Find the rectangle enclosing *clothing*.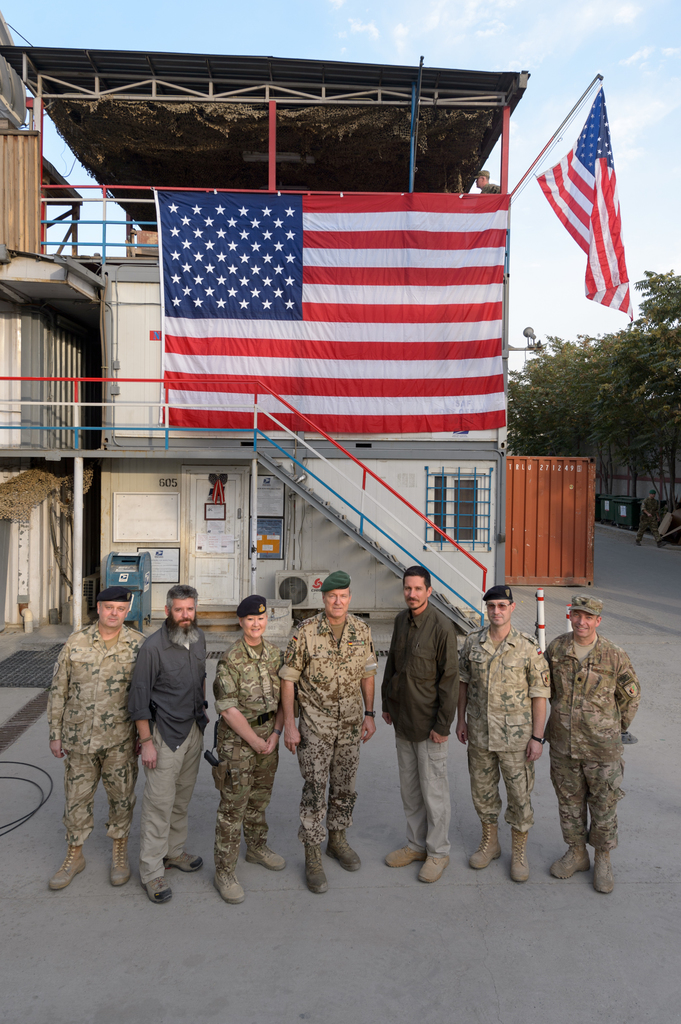
bbox=(49, 622, 149, 743).
